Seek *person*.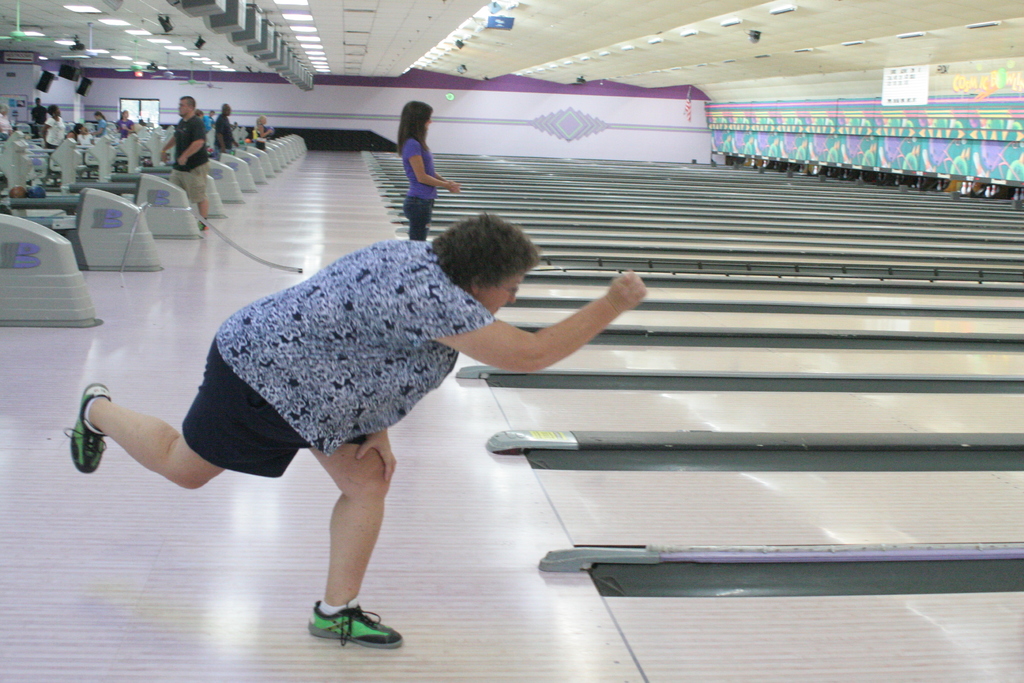
region(63, 208, 647, 654).
